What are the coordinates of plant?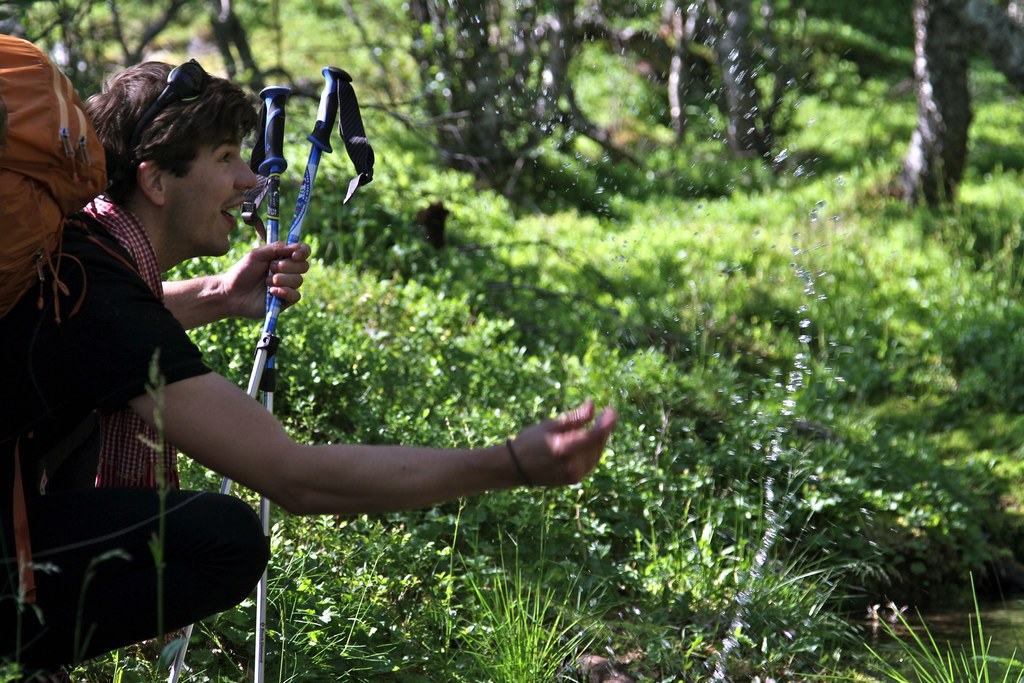
(93,648,146,682).
